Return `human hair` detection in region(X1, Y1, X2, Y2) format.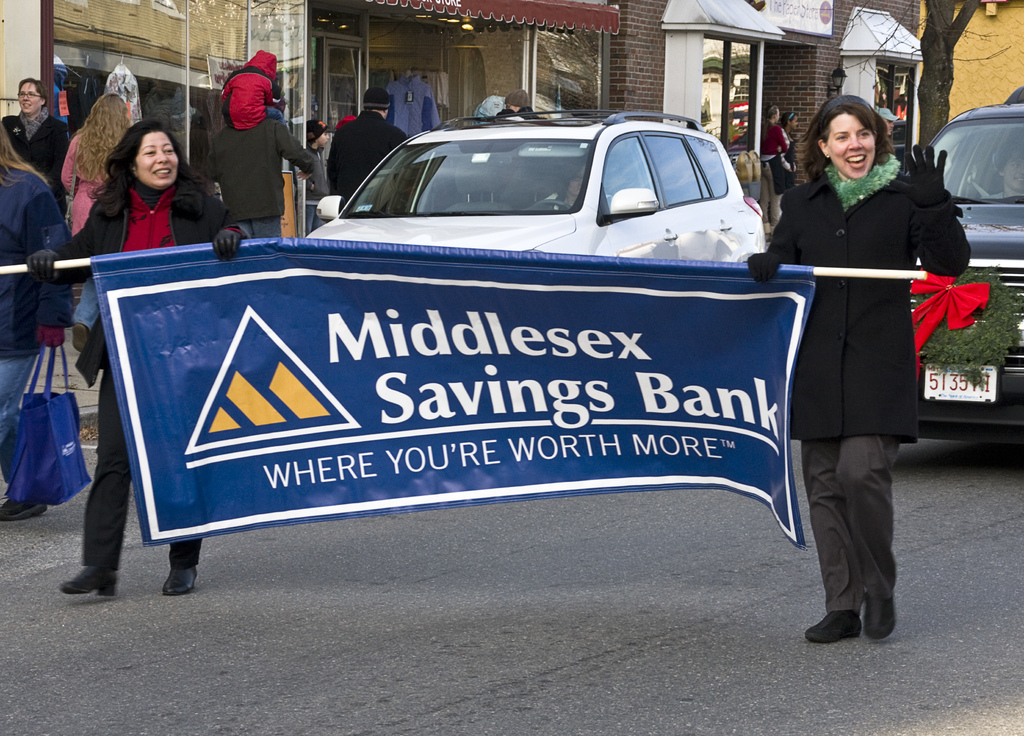
region(781, 111, 797, 127).
